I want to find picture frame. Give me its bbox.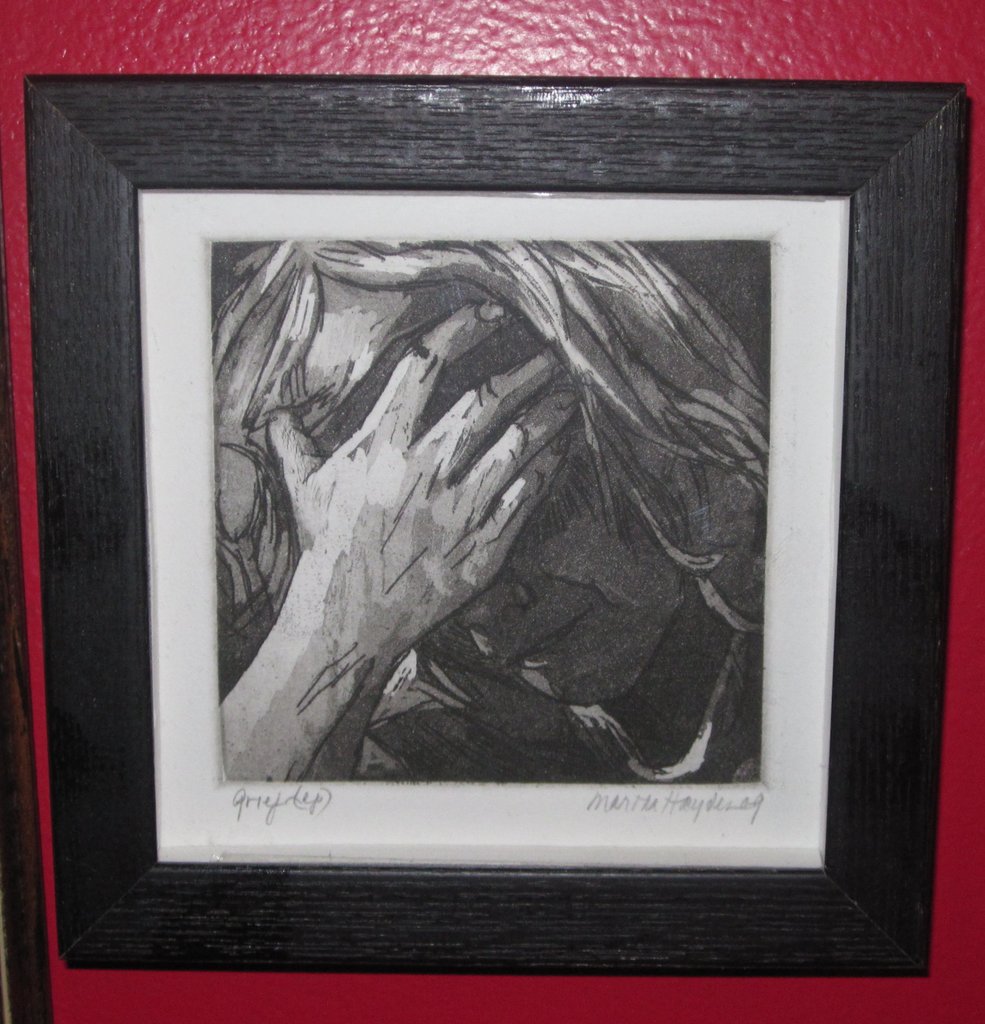
19:70:965:980.
